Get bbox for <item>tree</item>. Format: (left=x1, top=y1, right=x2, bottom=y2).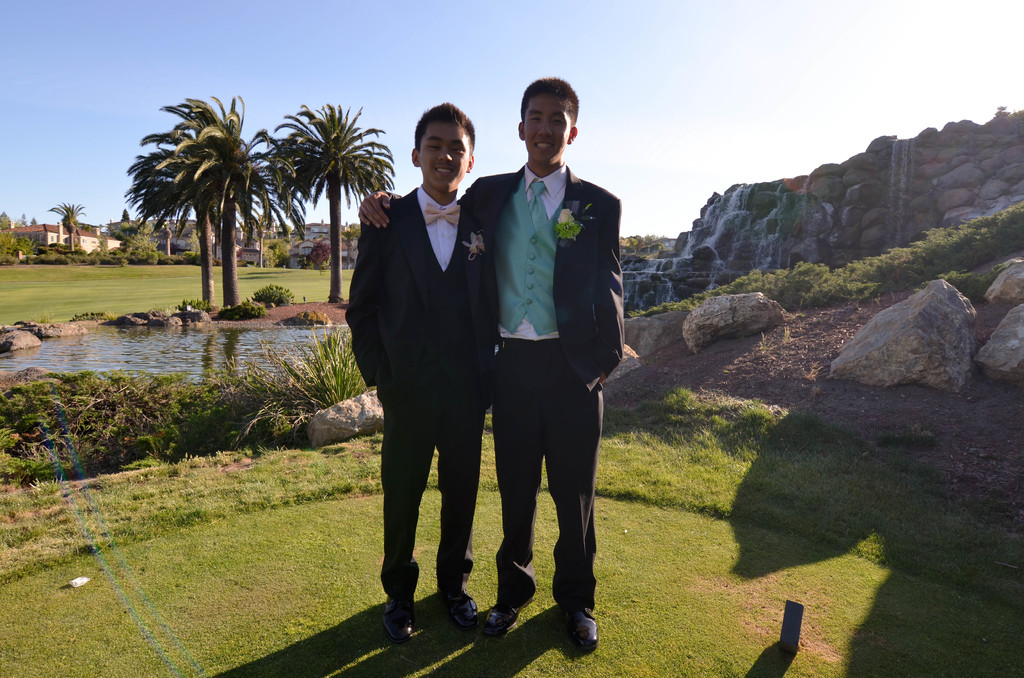
(left=340, top=222, right=362, bottom=268).
